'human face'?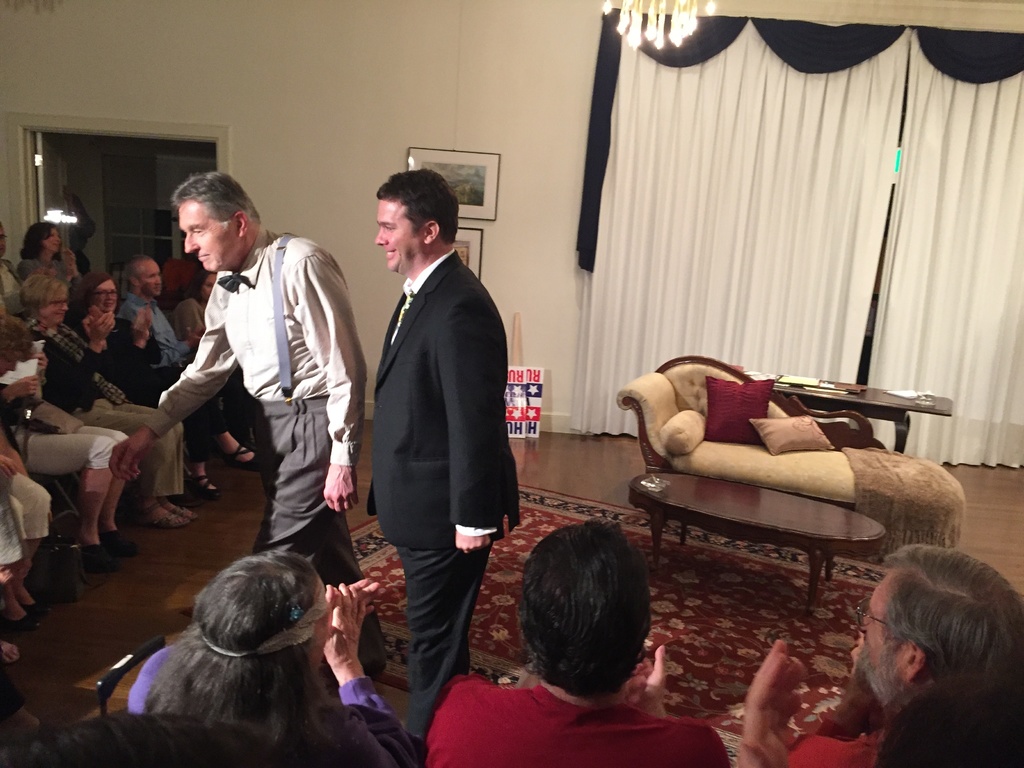
locate(858, 579, 908, 692)
